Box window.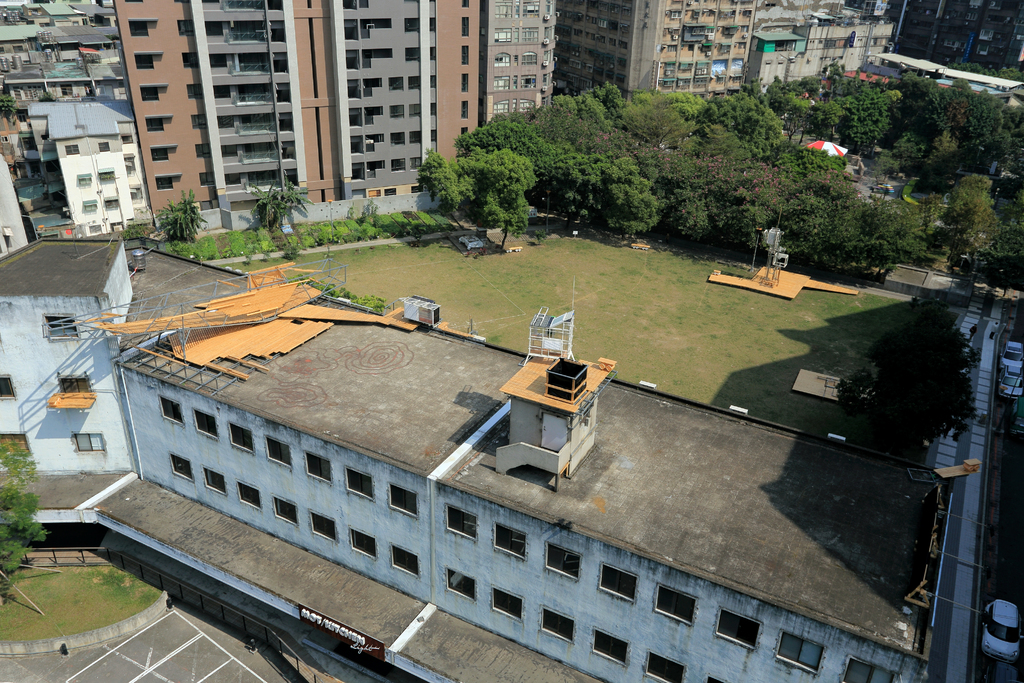
351:141:360:152.
